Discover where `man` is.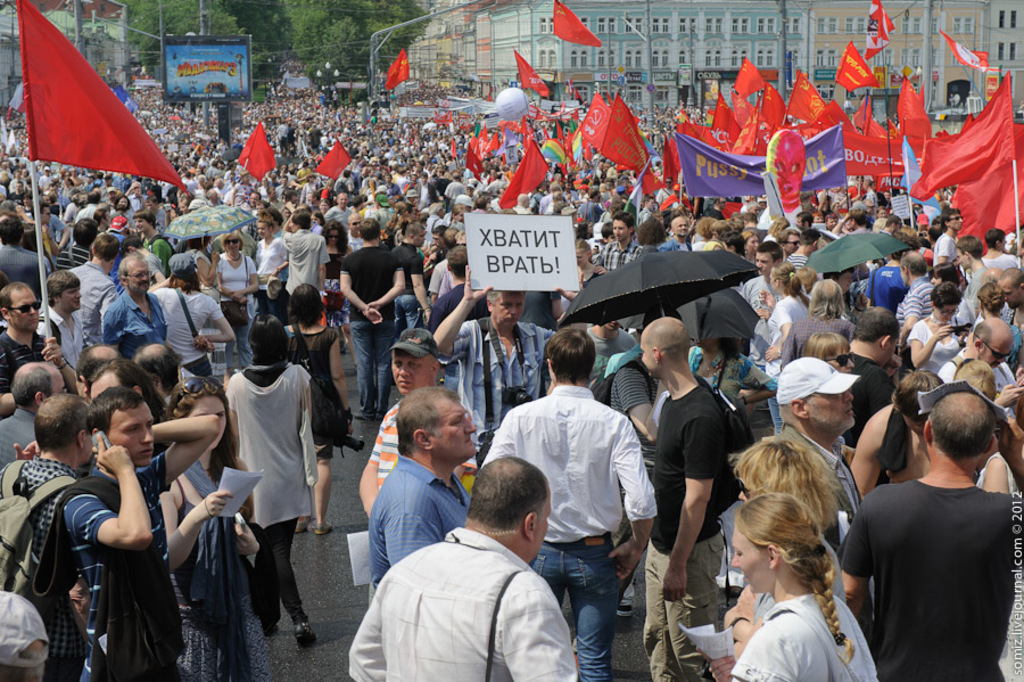
Discovered at Rect(358, 329, 479, 518).
